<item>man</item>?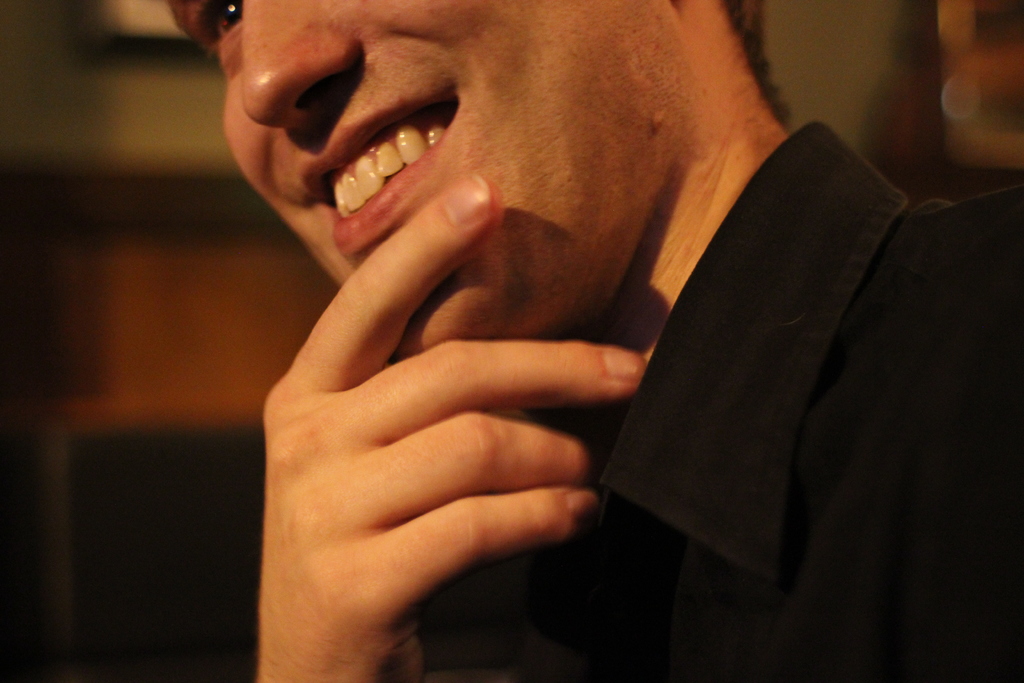
detection(163, 0, 1023, 682)
